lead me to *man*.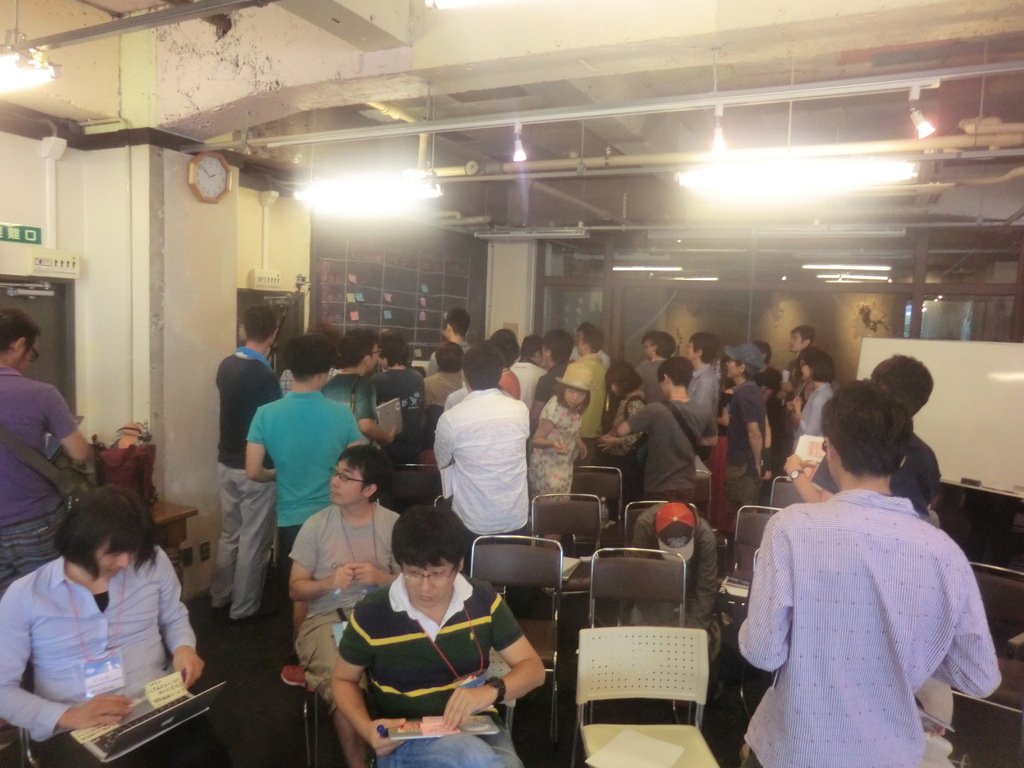
Lead to 686:330:722:412.
